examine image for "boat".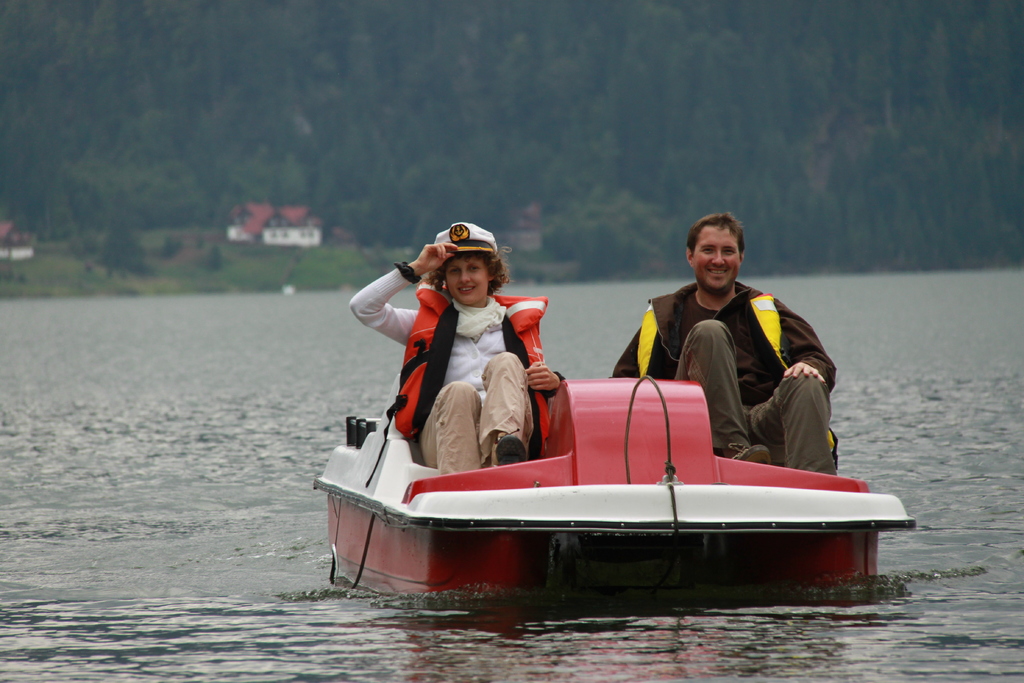
Examination result: BBox(309, 318, 947, 602).
